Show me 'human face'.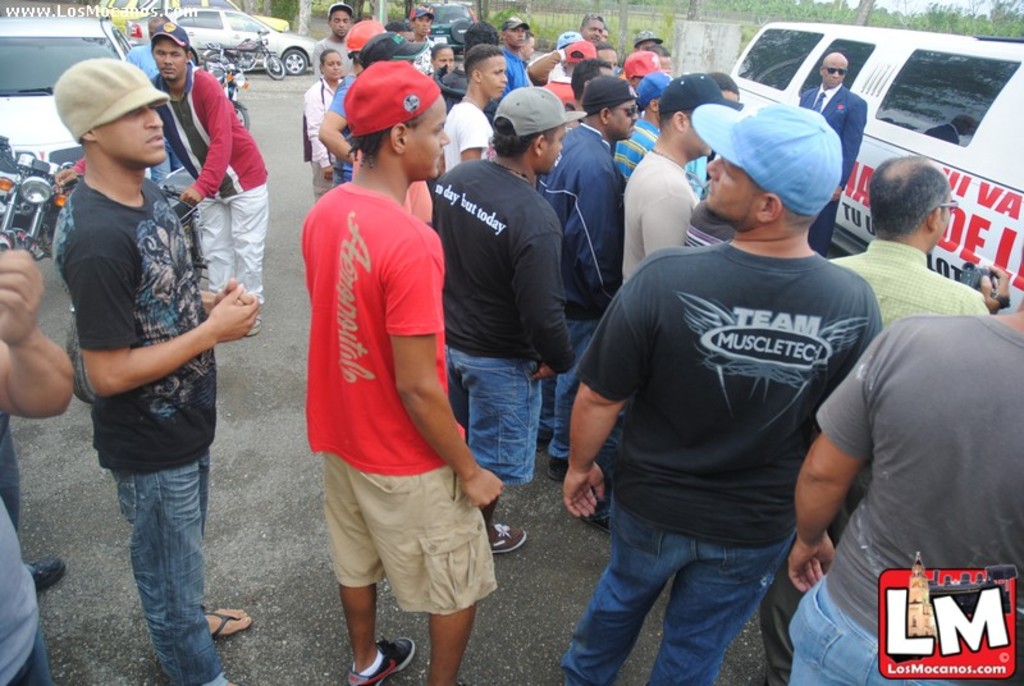
'human face' is here: bbox=(95, 106, 165, 156).
